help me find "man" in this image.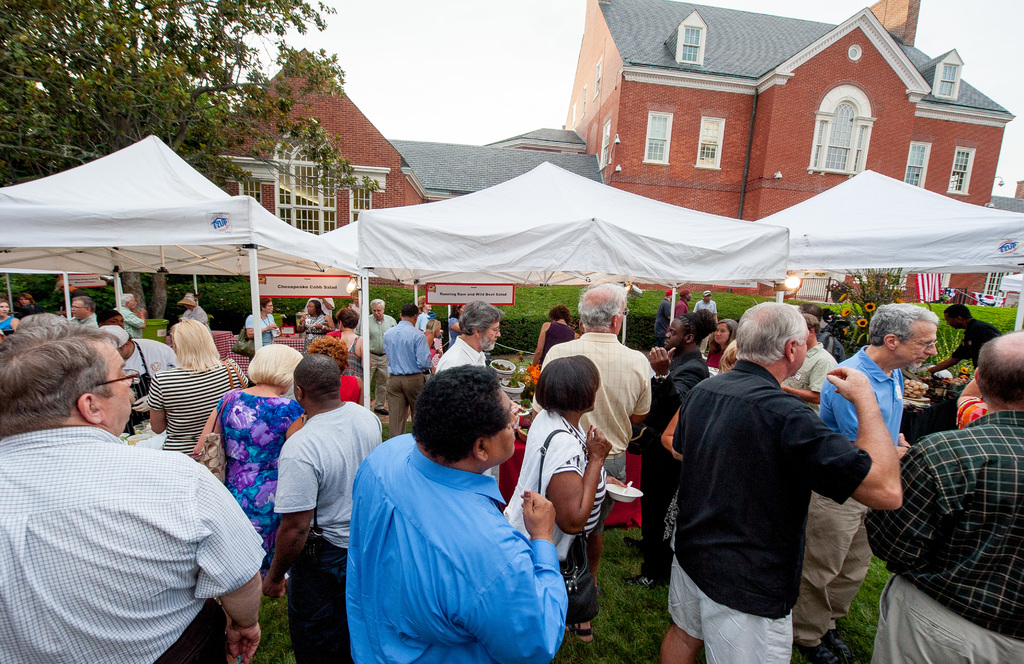
Found it: 862/331/1023/663.
